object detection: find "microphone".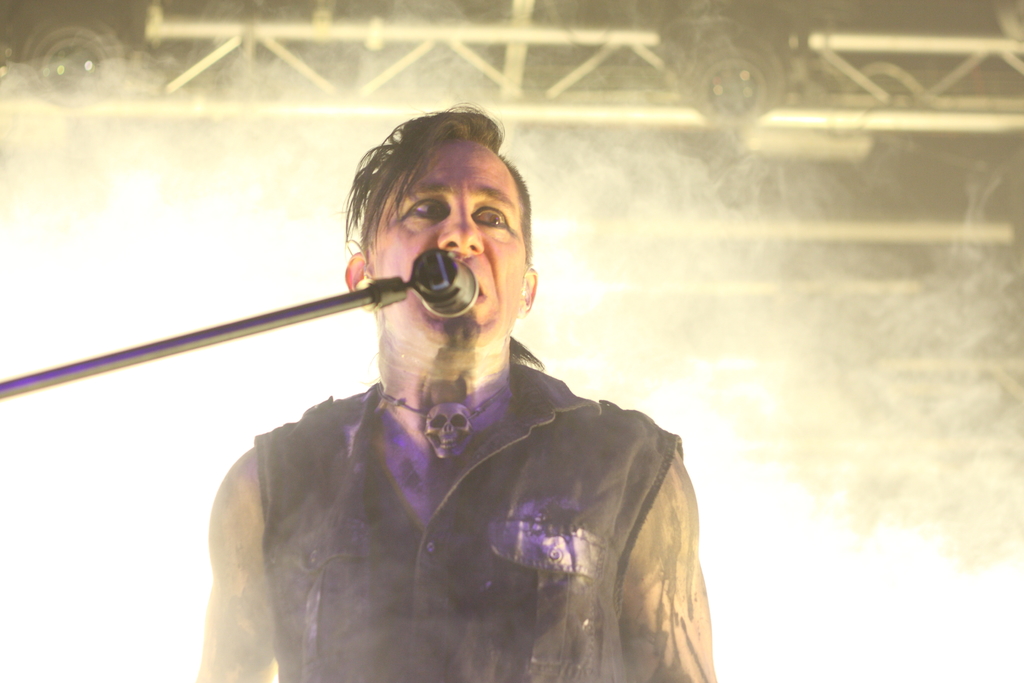
401 247 484 321.
